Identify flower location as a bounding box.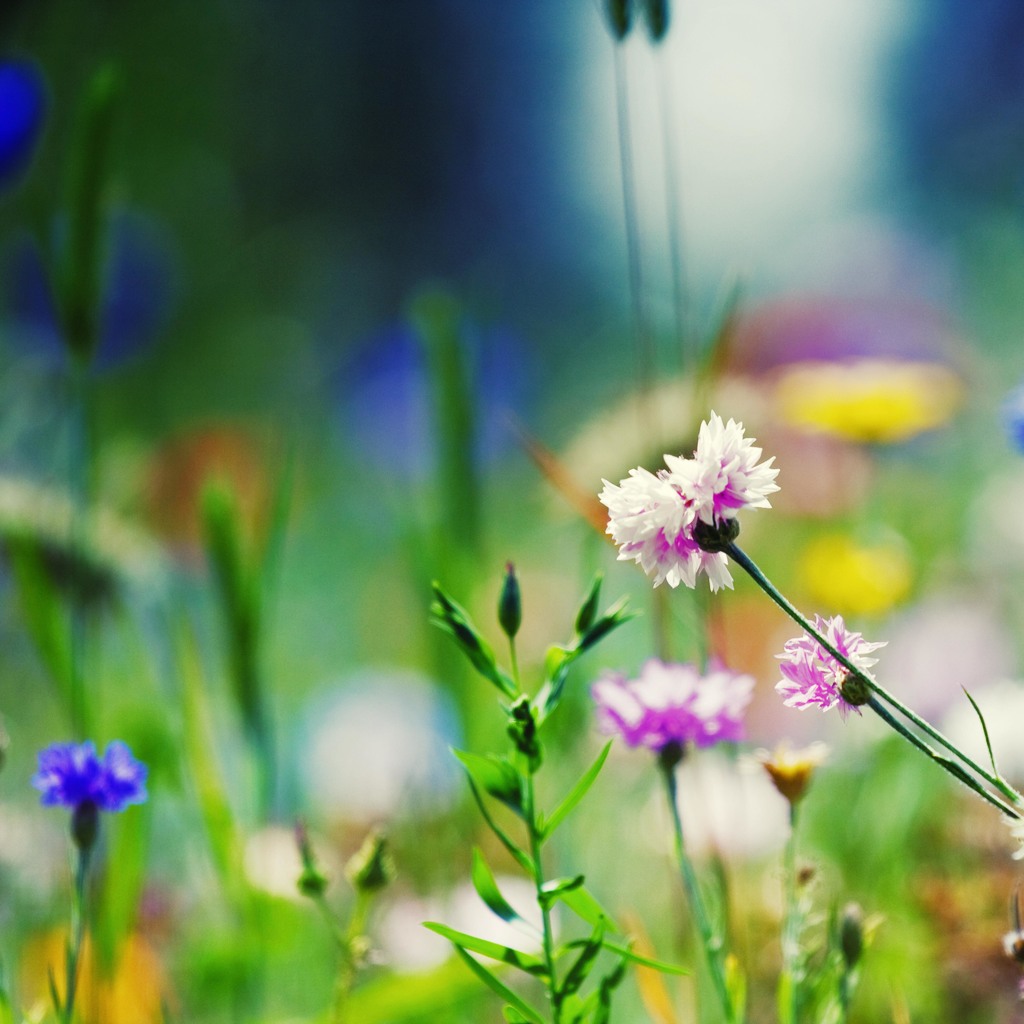
<box>592,665,746,742</box>.
